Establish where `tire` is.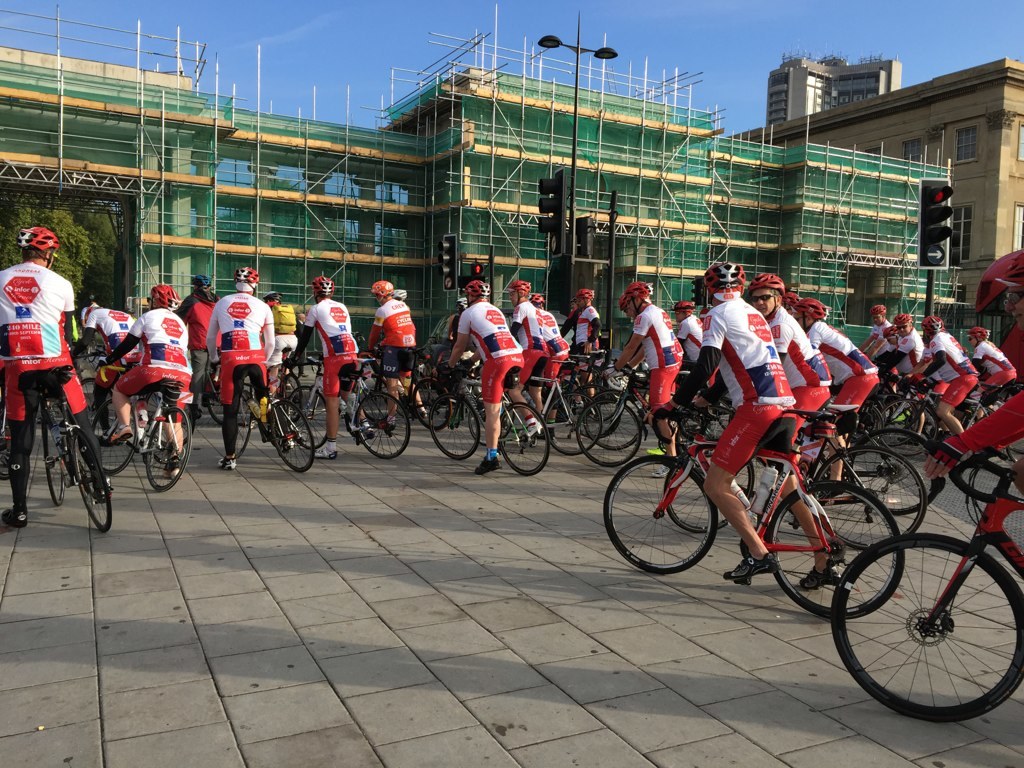
Established at detection(766, 481, 904, 617).
